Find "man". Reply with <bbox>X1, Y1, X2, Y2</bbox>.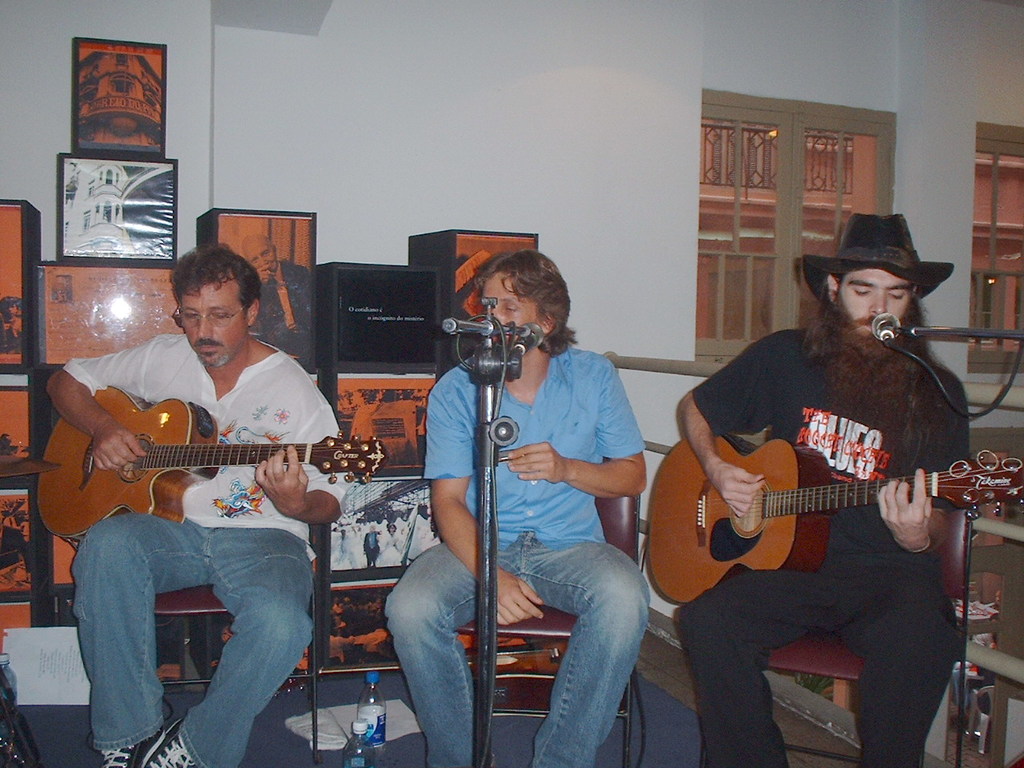
<bbox>680, 214, 973, 767</bbox>.
